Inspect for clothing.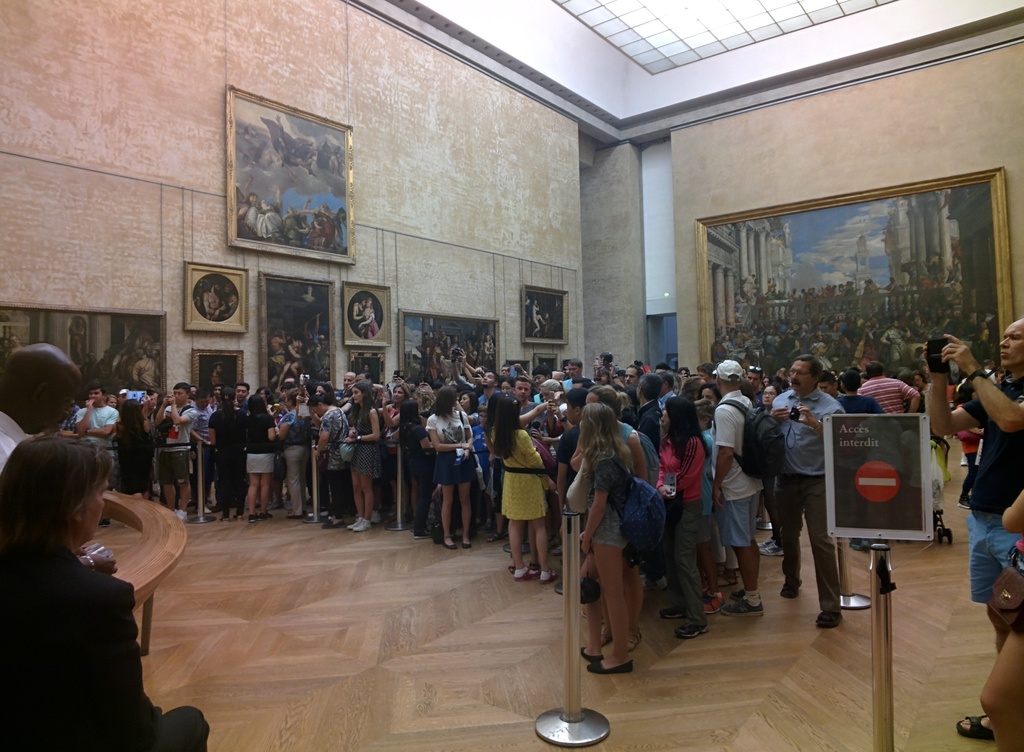
Inspection: bbox=(662, 426, 713, 632).
